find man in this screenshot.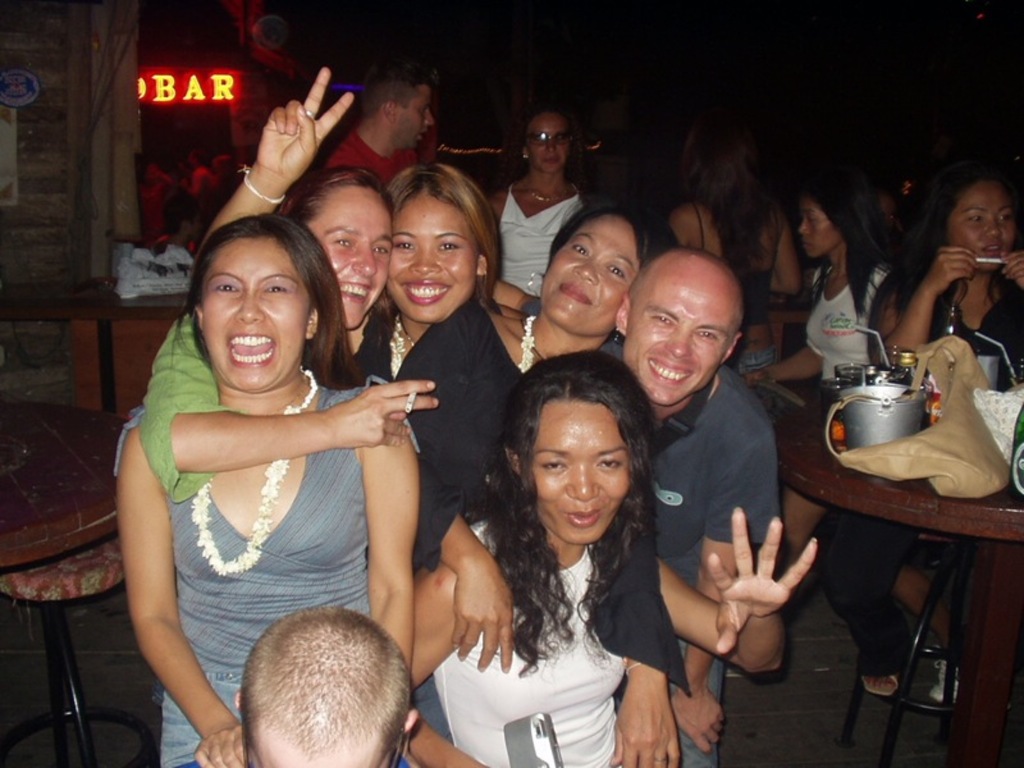
The bounding box for man is <bbox>148, 164, 175, 227</bbox>.
